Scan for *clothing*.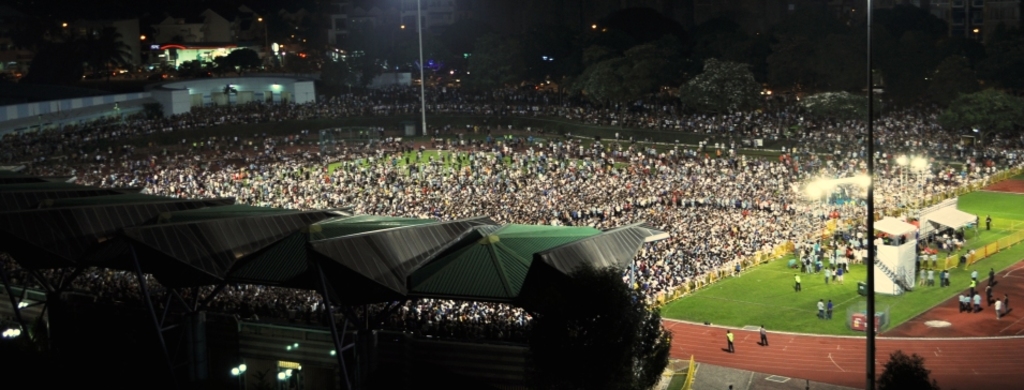
Scan result: {"x1": 759, "y1": 328, "x2": 769, "y2": 344}.
